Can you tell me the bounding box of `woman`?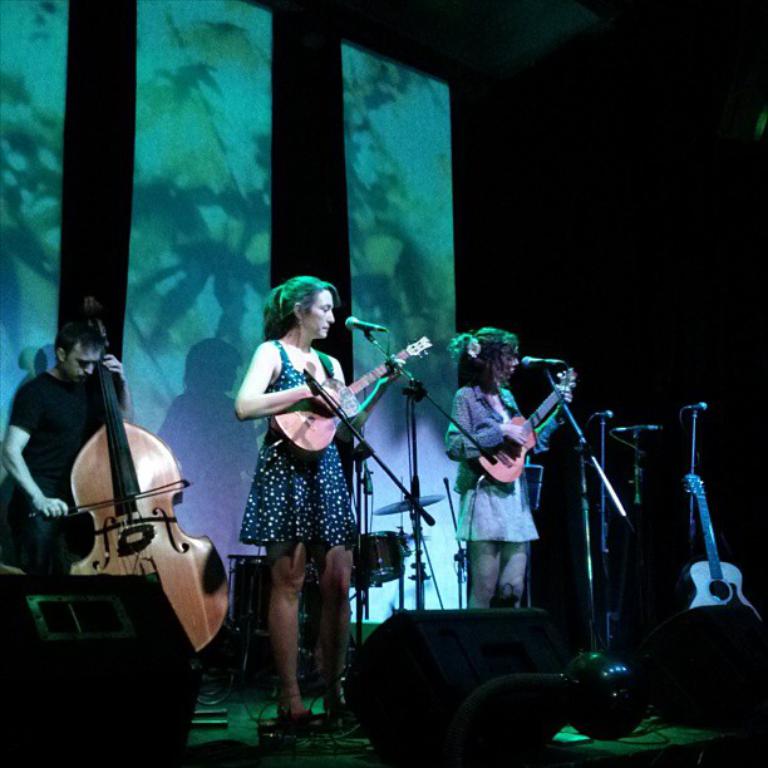
(231,270,404,737).
